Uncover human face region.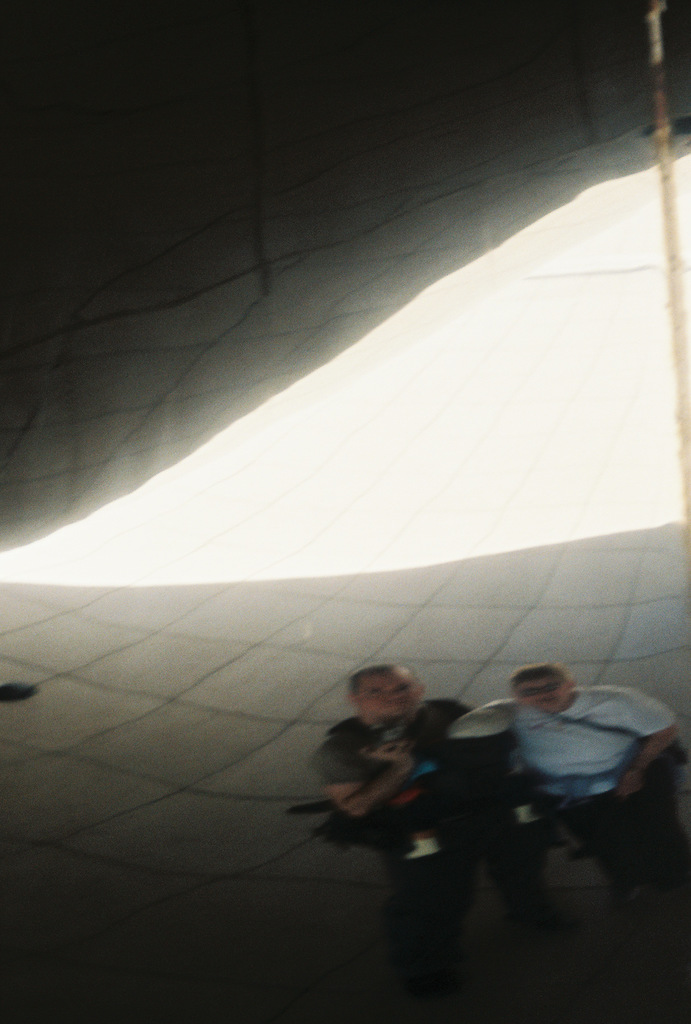
Uncovered: left=515, top=678, right=569, bottom=710.
